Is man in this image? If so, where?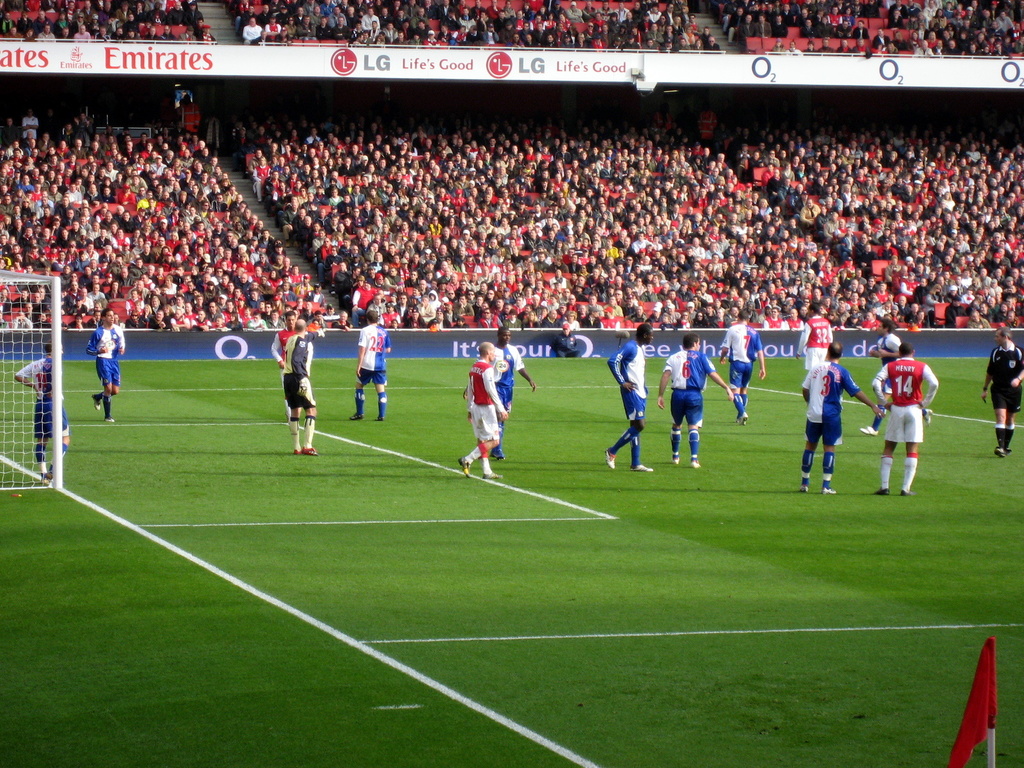
Yes, at x1=724, y1=253, x2=738, y2=273.
